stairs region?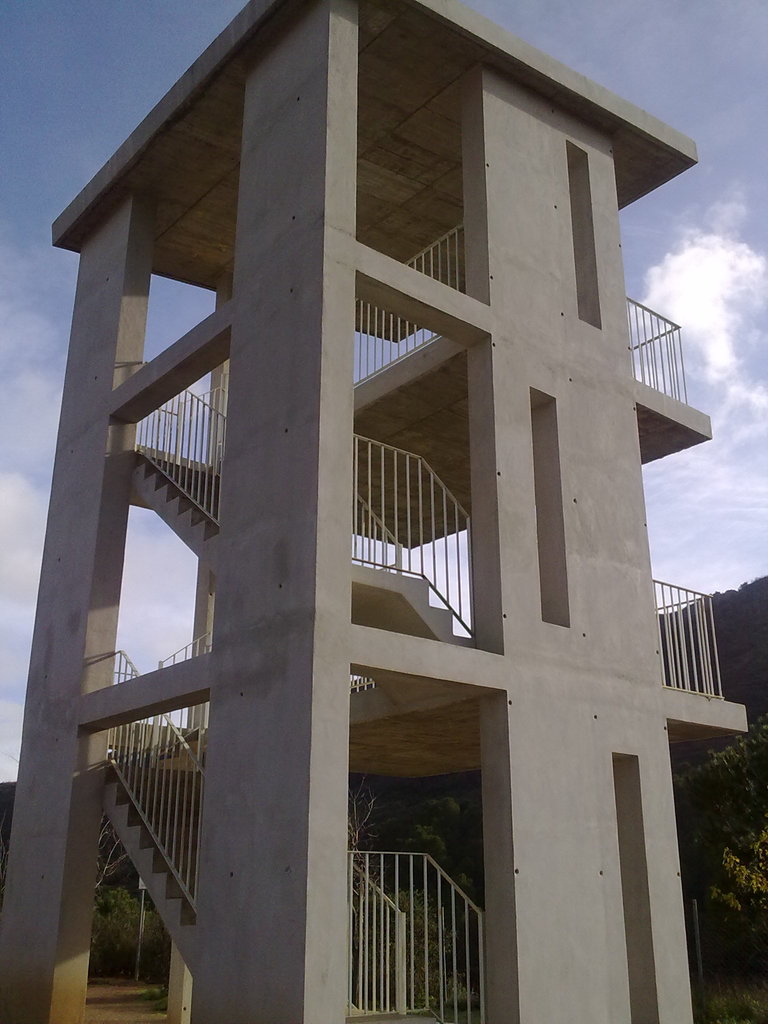
351, 563, 475, 643
